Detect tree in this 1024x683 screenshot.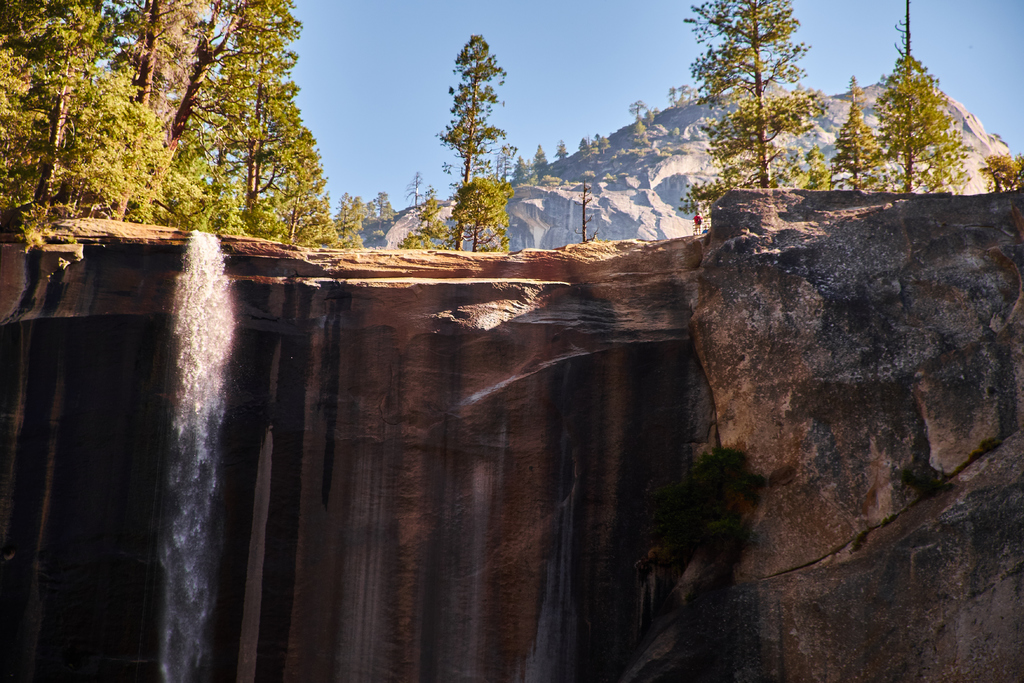
Detection: 860 38 983 192.
